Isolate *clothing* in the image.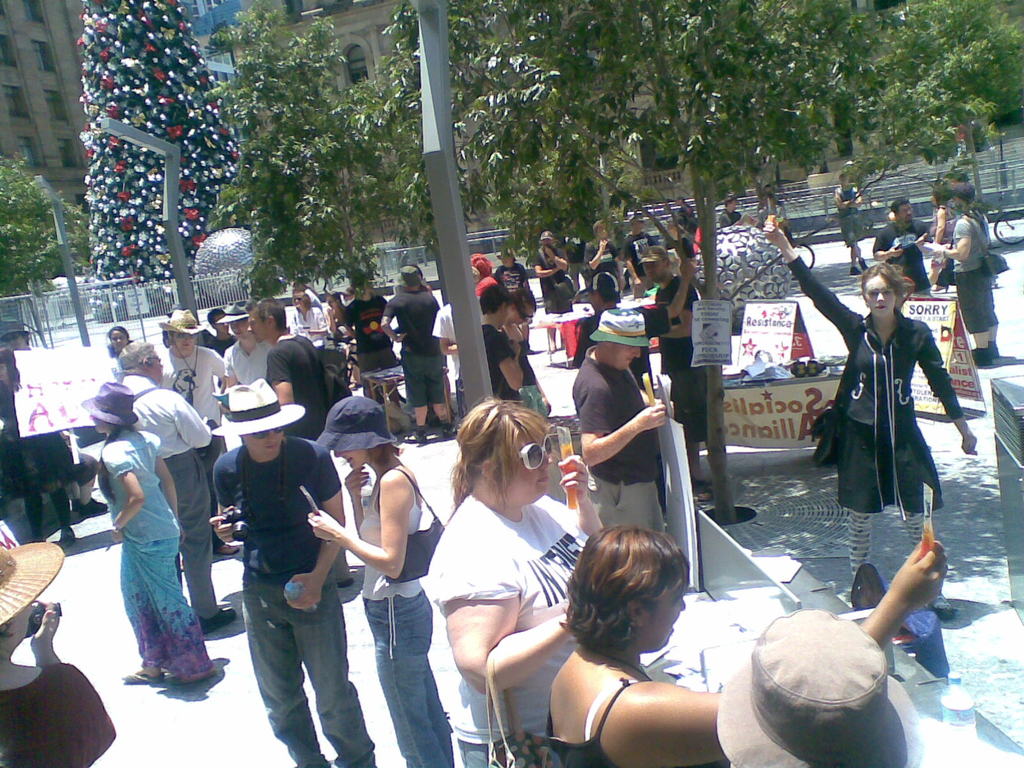
Isolated region: [left=529, top=669, right=653, bottom=767].
